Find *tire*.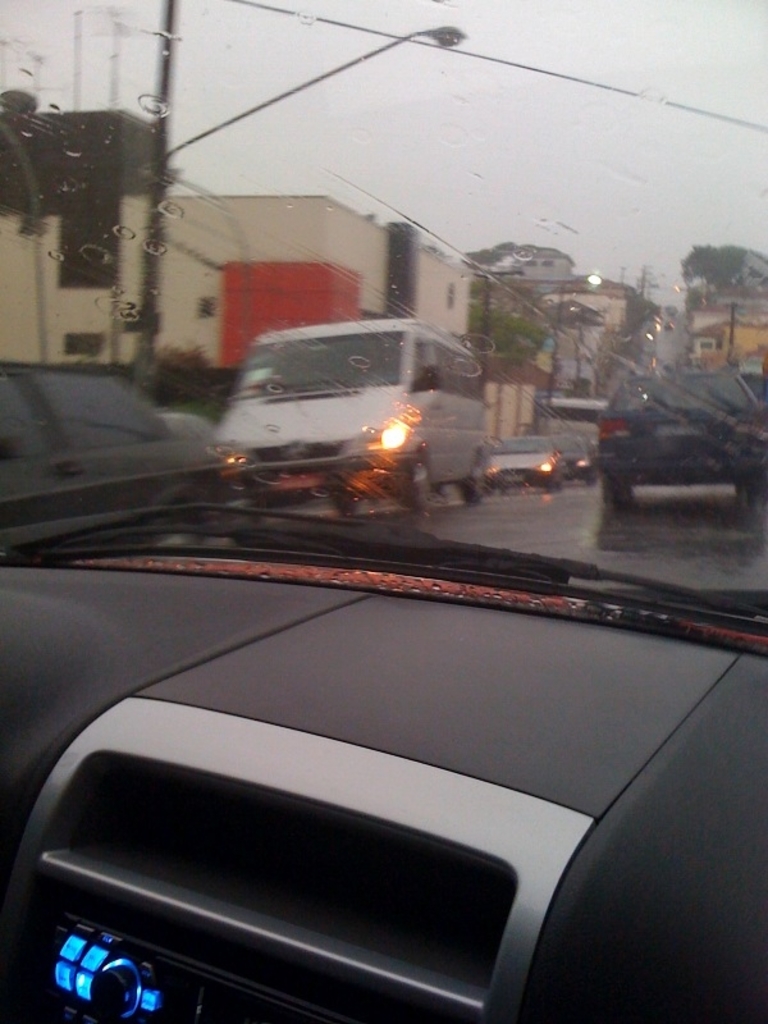
box(334, 484, 367, 512).
